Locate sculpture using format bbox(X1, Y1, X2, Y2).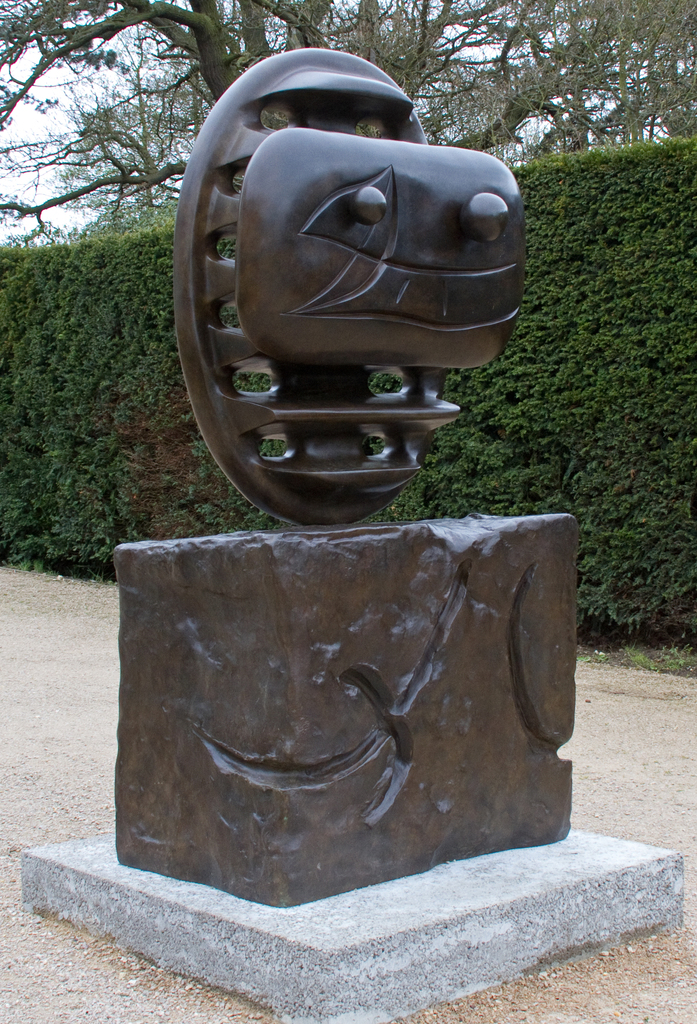
bbox(185, 75, 525, 486).
